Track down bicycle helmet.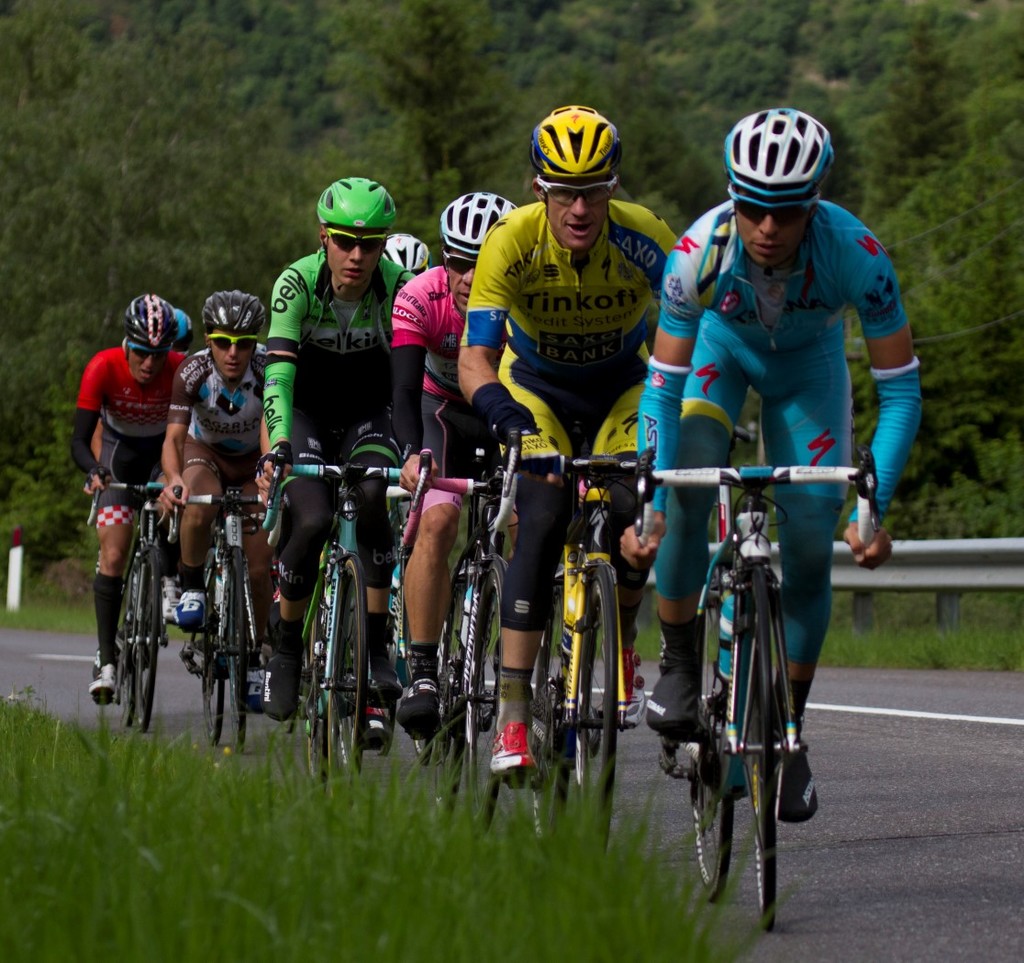
Tracked to rect(384, 237, 425, 288).
